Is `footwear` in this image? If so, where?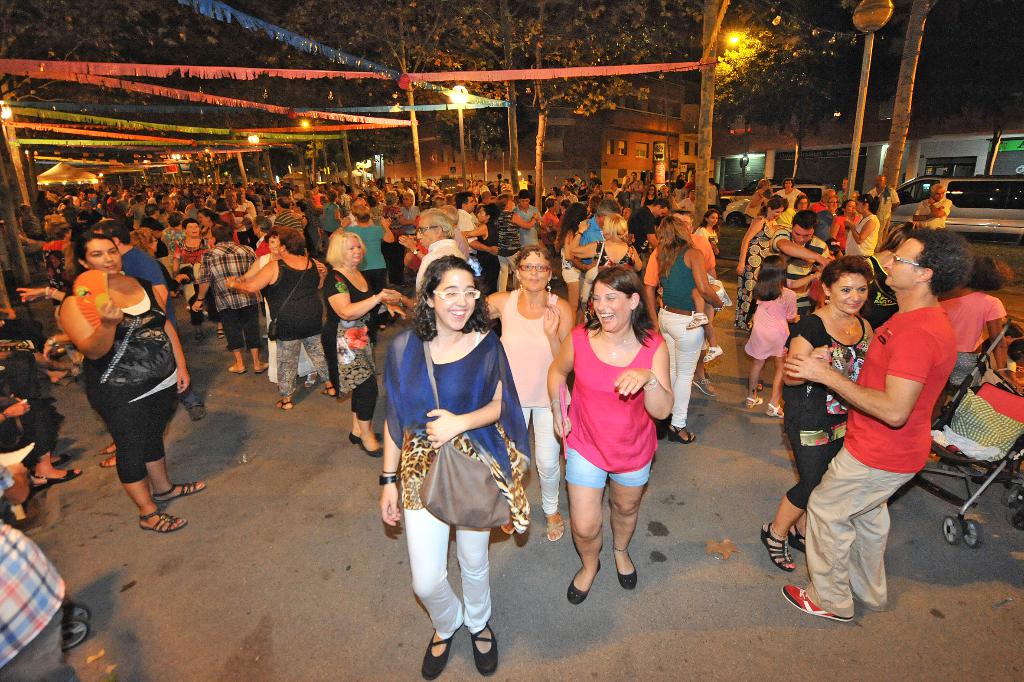
Yes, at 101,454,115,471.
